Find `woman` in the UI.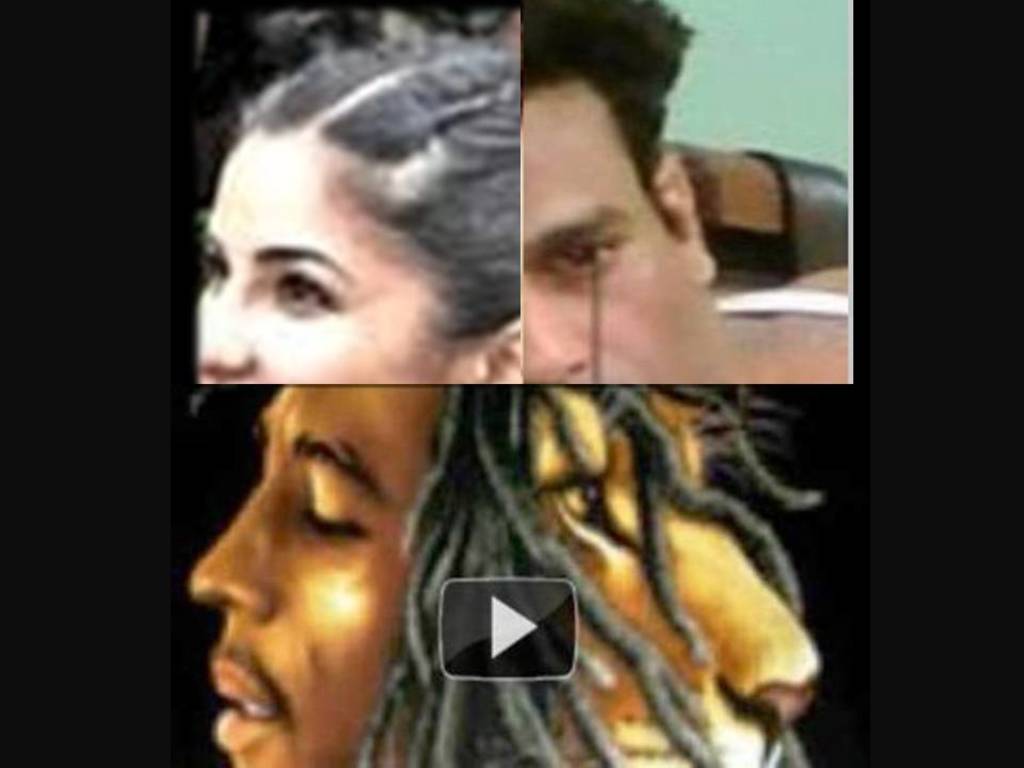
UI element at detection(188, 37, 526, 391).
